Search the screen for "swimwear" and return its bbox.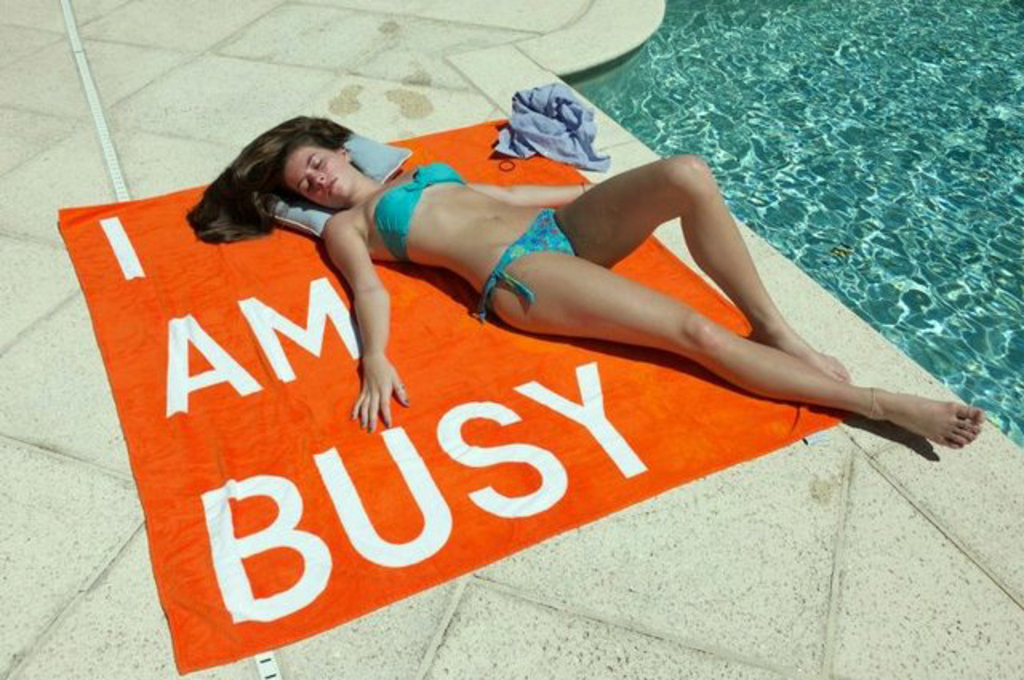
Found: bbox=[475, 206, 579, 315].
